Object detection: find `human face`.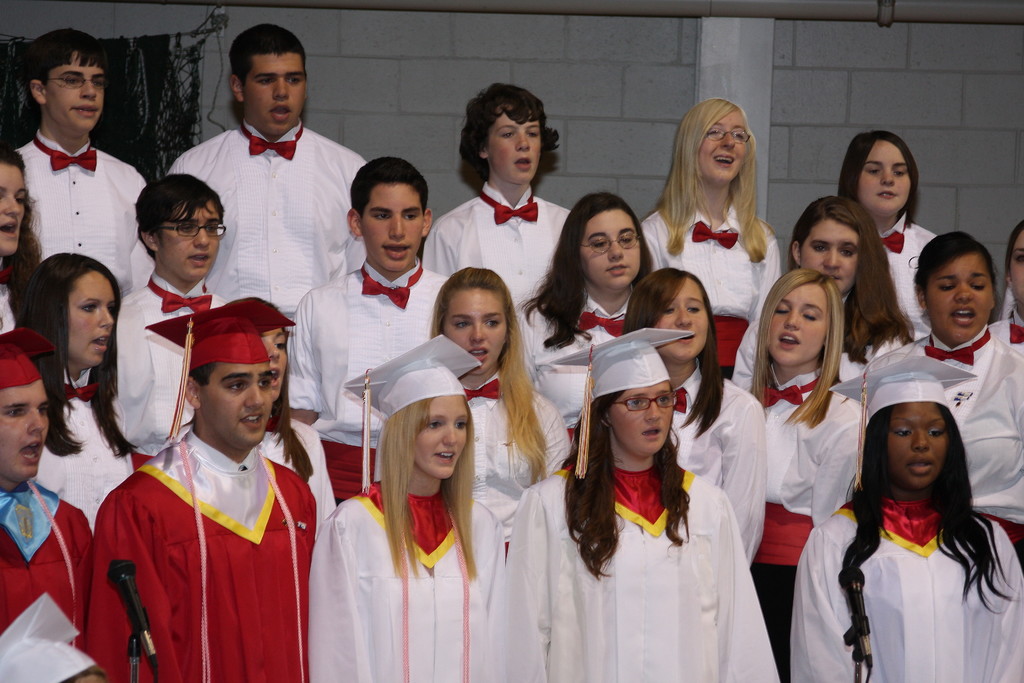
244,47,314,134.
